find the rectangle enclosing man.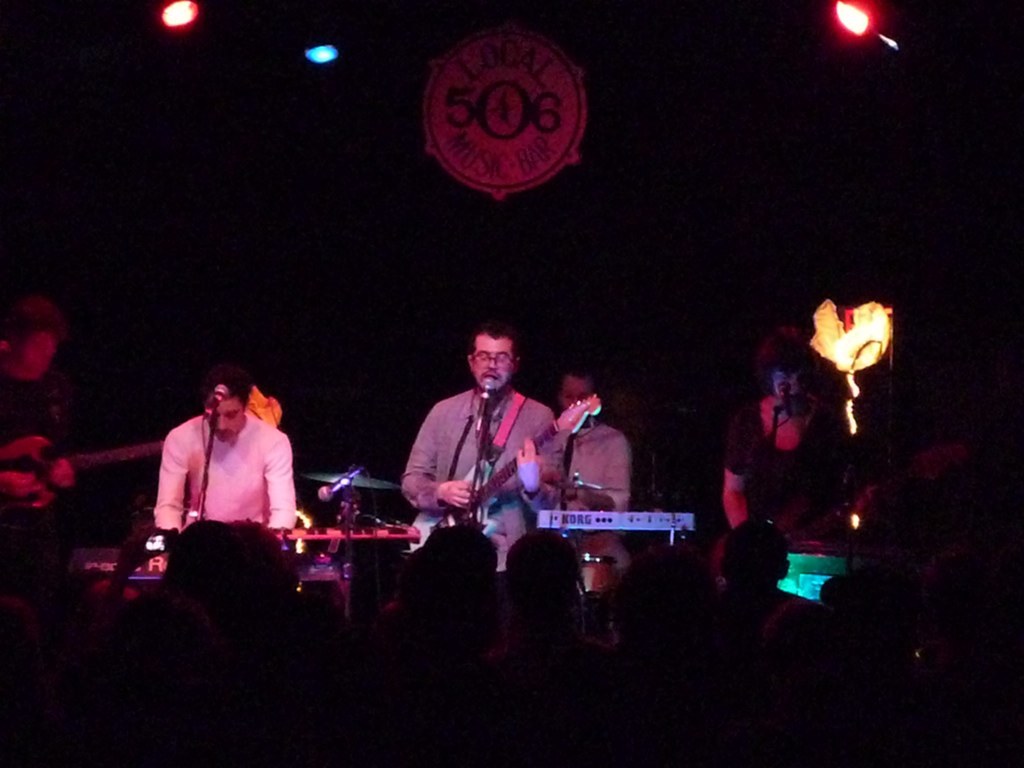
box=[722, 319, 854, 538].
